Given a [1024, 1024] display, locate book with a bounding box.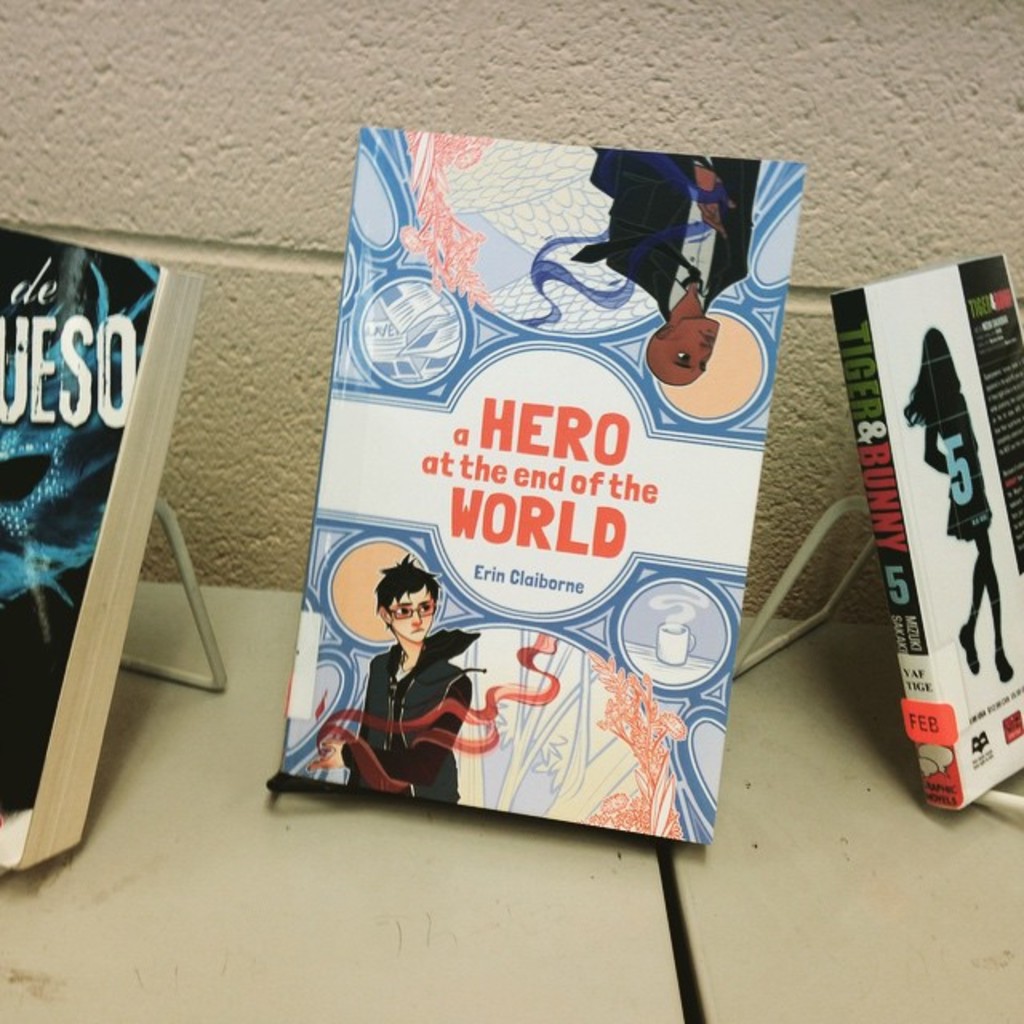
Located: x1=822 y1=250 x2=1022 y2=808.
